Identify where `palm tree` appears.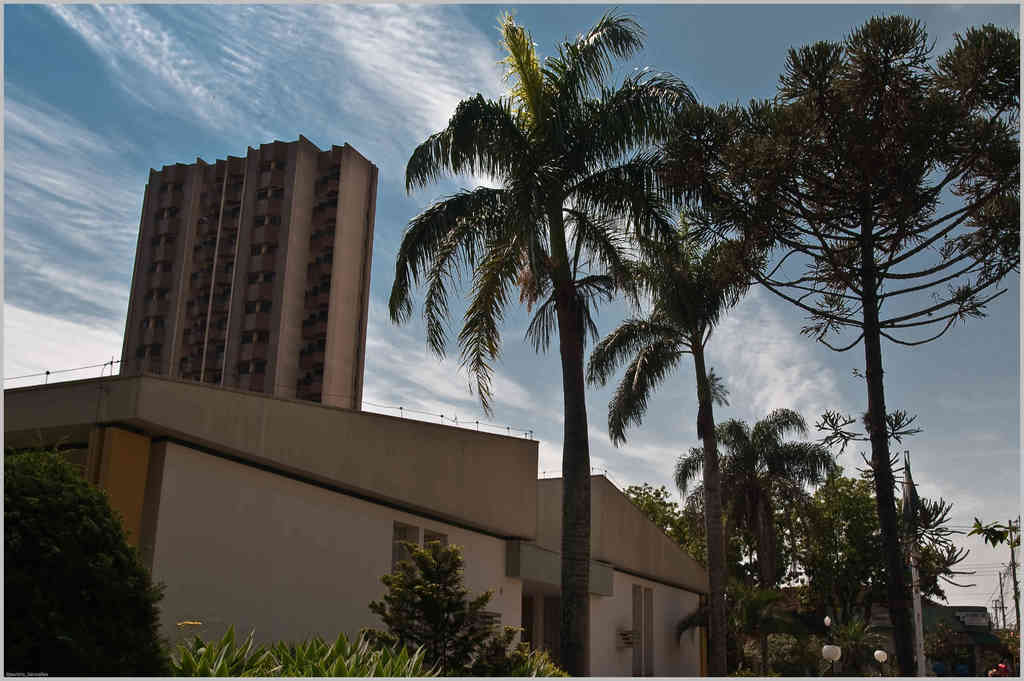
Appears at {"left": 417, "top": 38, "right": 701, "bottom": 614}.
